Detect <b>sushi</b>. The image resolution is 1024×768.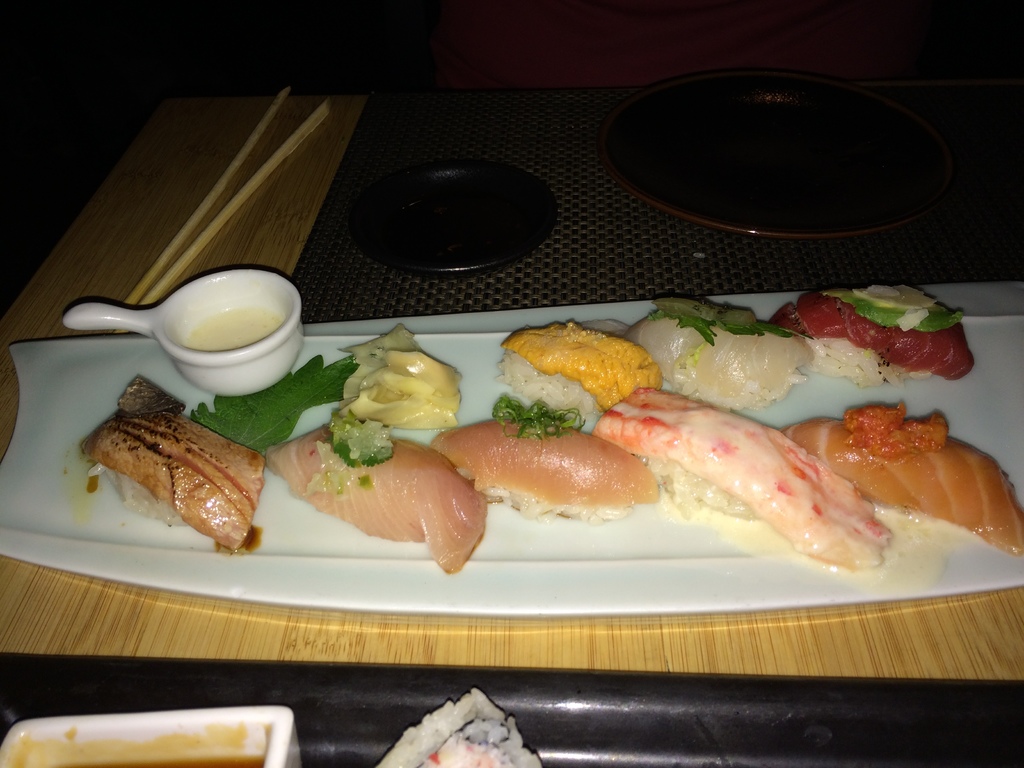
(443, 412, 663, 545).
